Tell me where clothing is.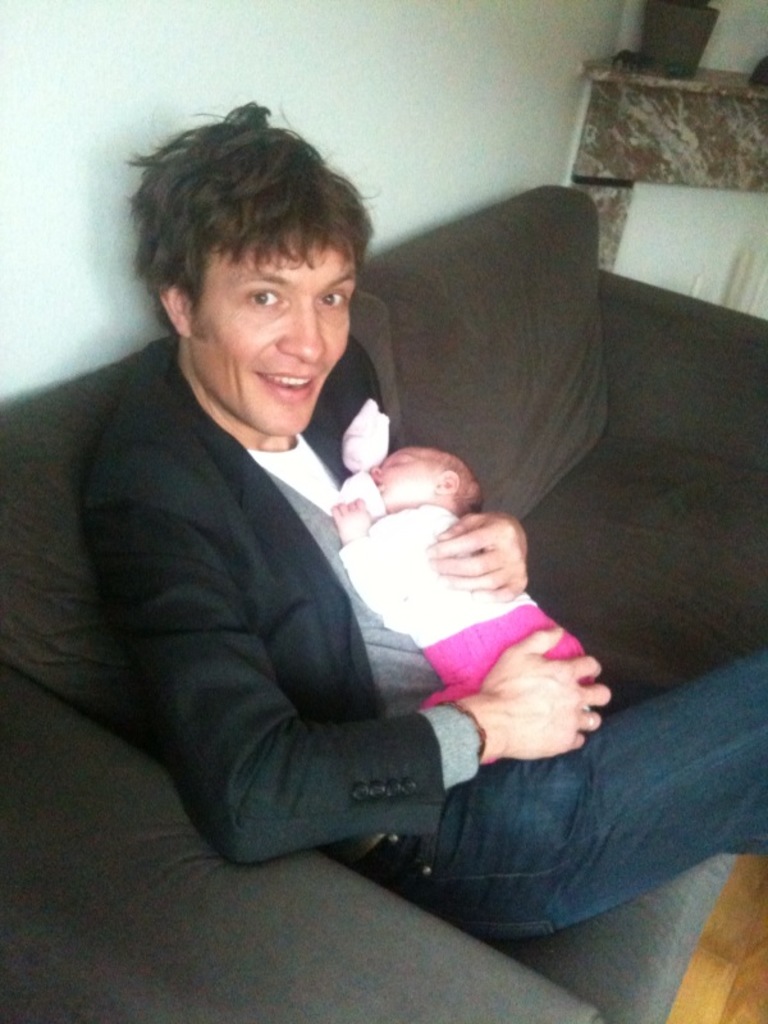
clothing is at 338, 495, 609, 718.
